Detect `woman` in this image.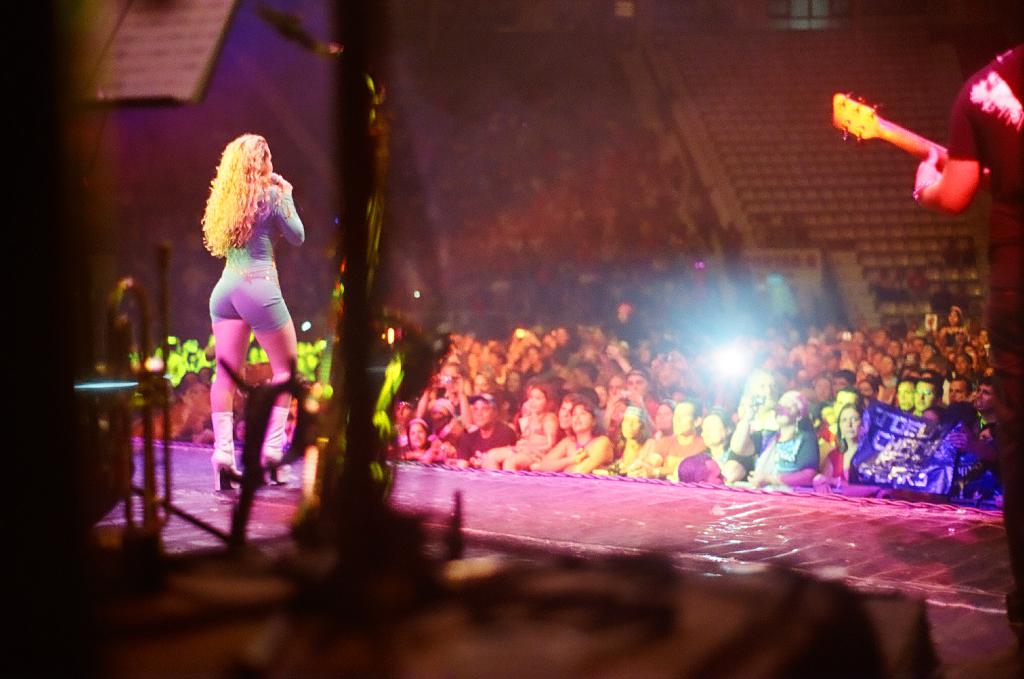
Detection: bbox=(537, 400, 617, 476).
